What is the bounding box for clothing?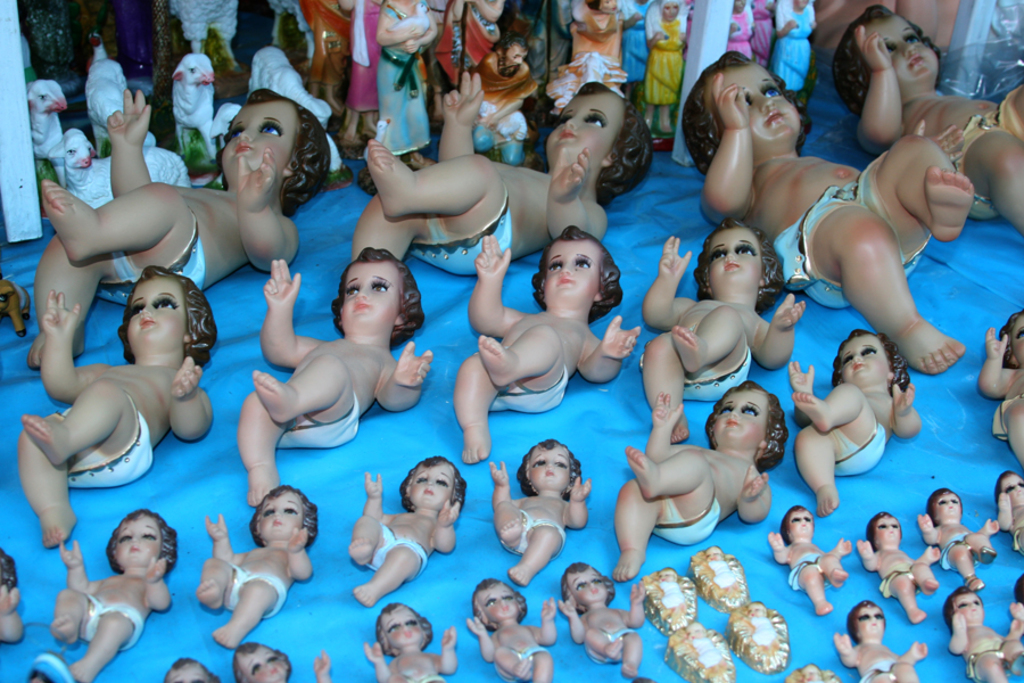
939:527:973:573.
